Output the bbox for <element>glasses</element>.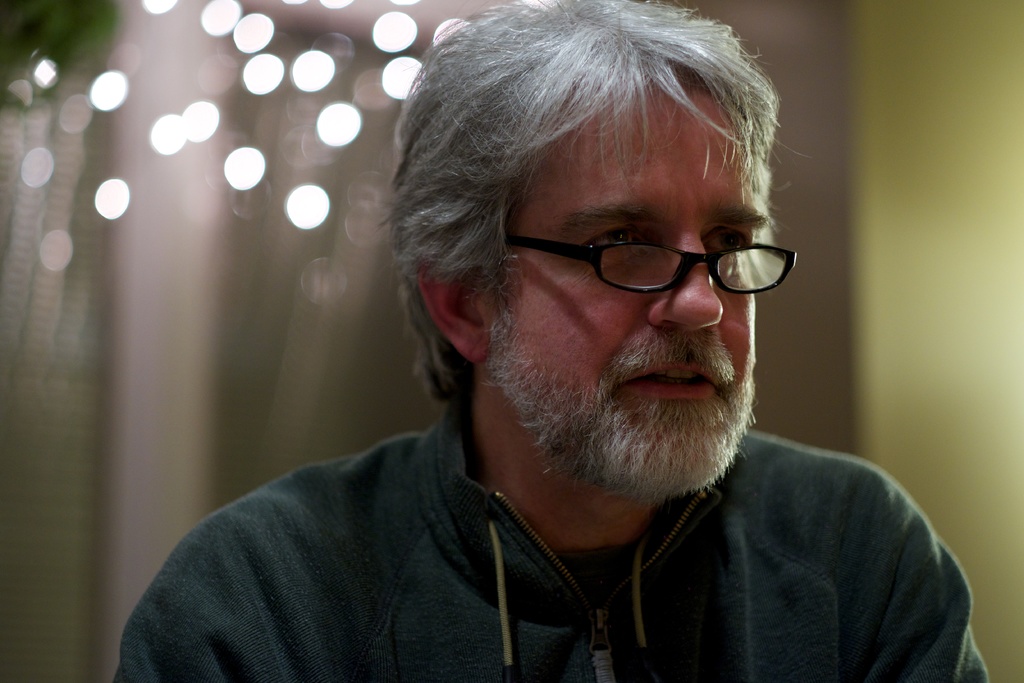
492/215/788/297.
